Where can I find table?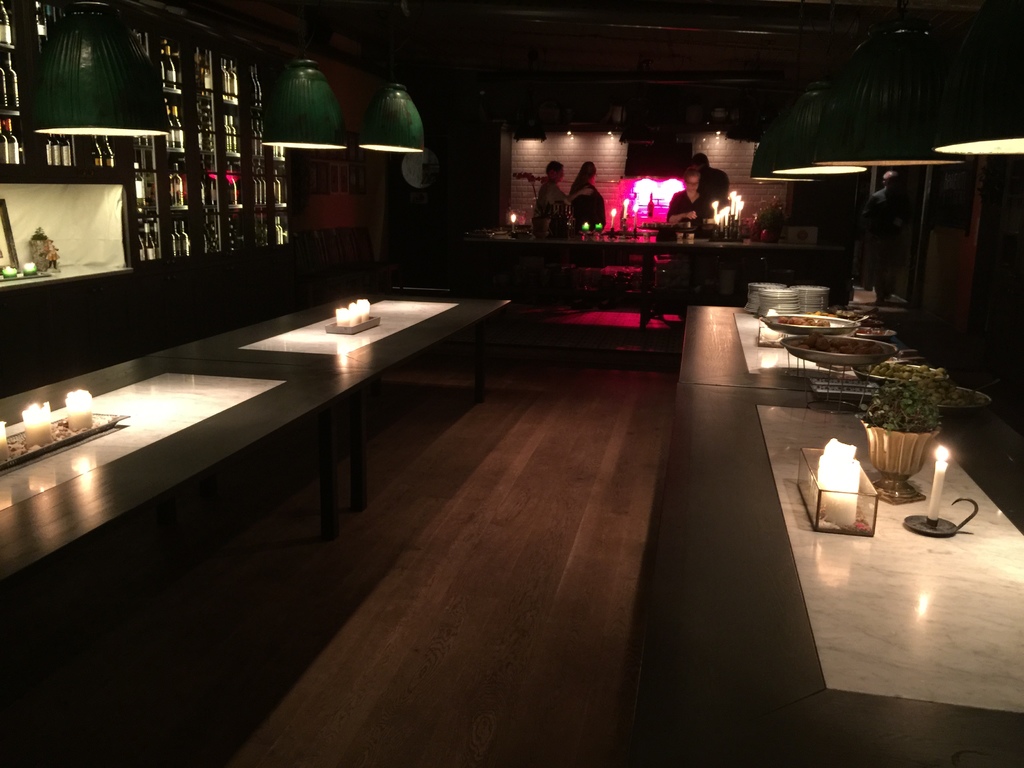
You can find it at l=684, t=298, r=928, b=422.
